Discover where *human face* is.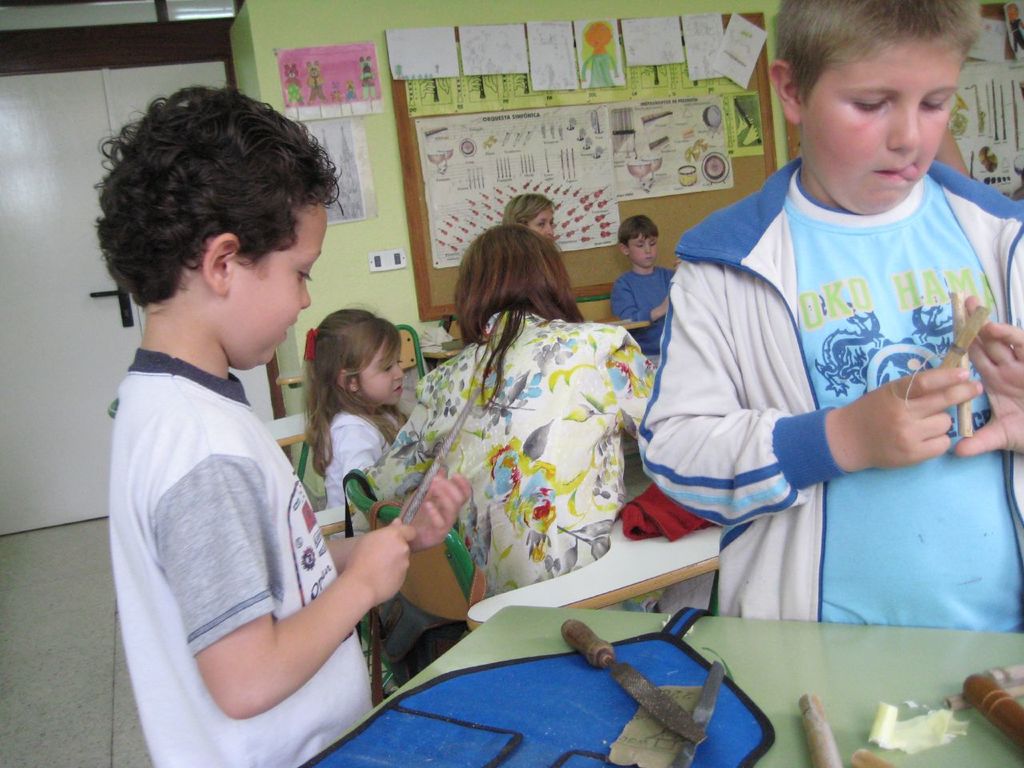
Discovered at {"x1": 626, "y1": 232, "x2": 665, "y2": 274}.
